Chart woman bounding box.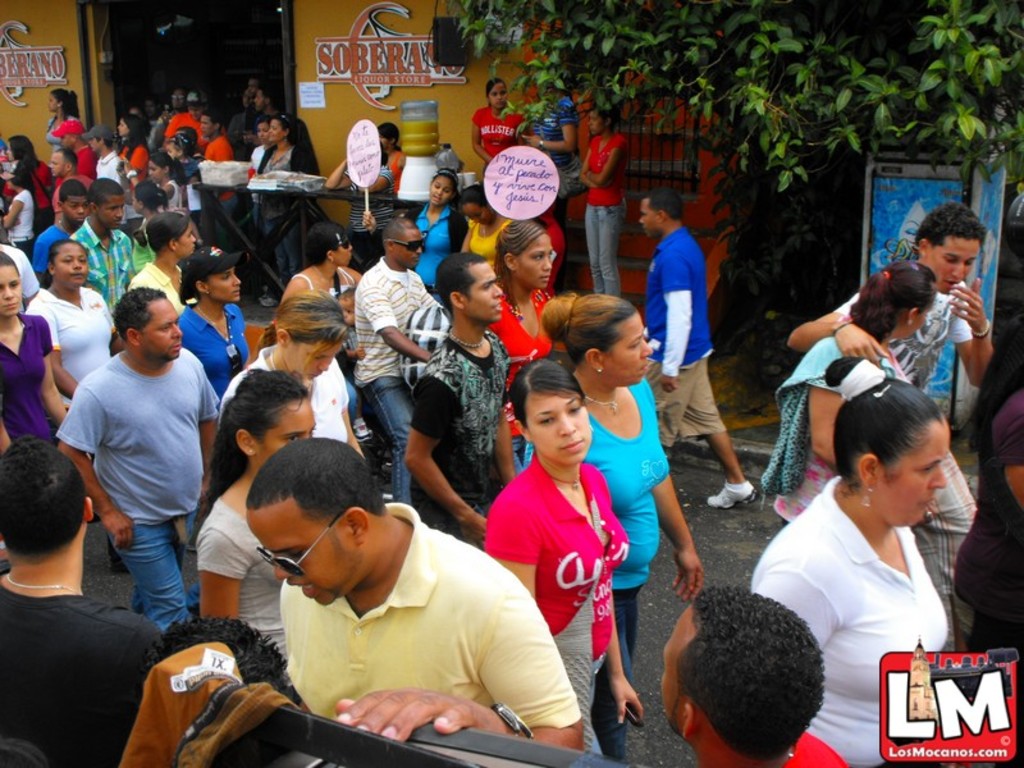
Charted: rect(534, 288, 701, 756).
